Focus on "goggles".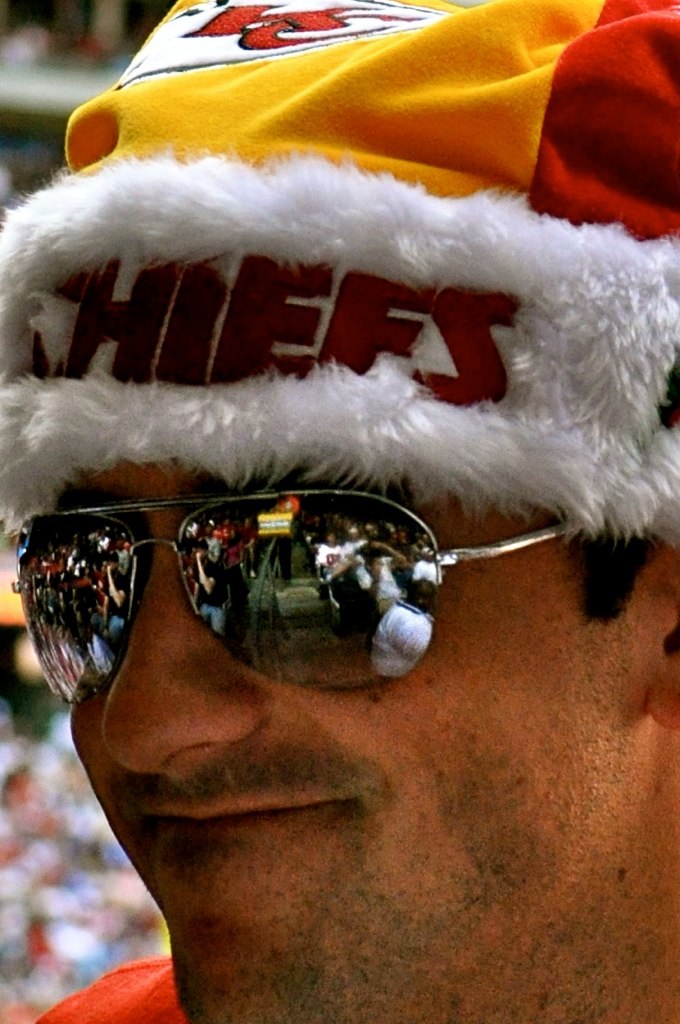
Focused at [17, 474, 509, 723].
